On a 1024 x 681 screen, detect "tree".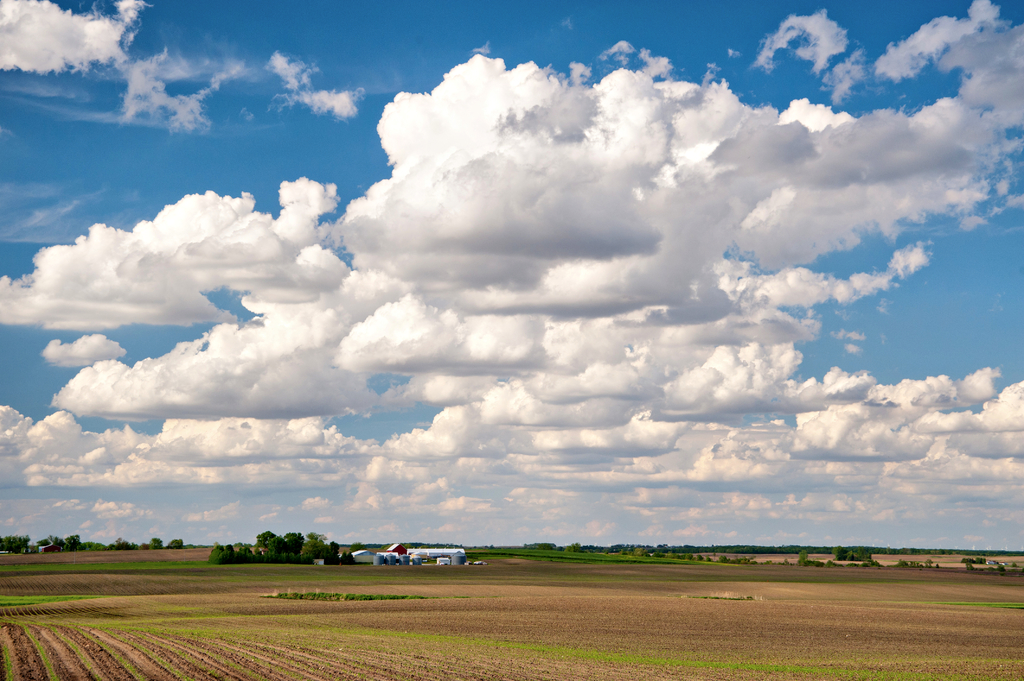
(82,539,107,549).
